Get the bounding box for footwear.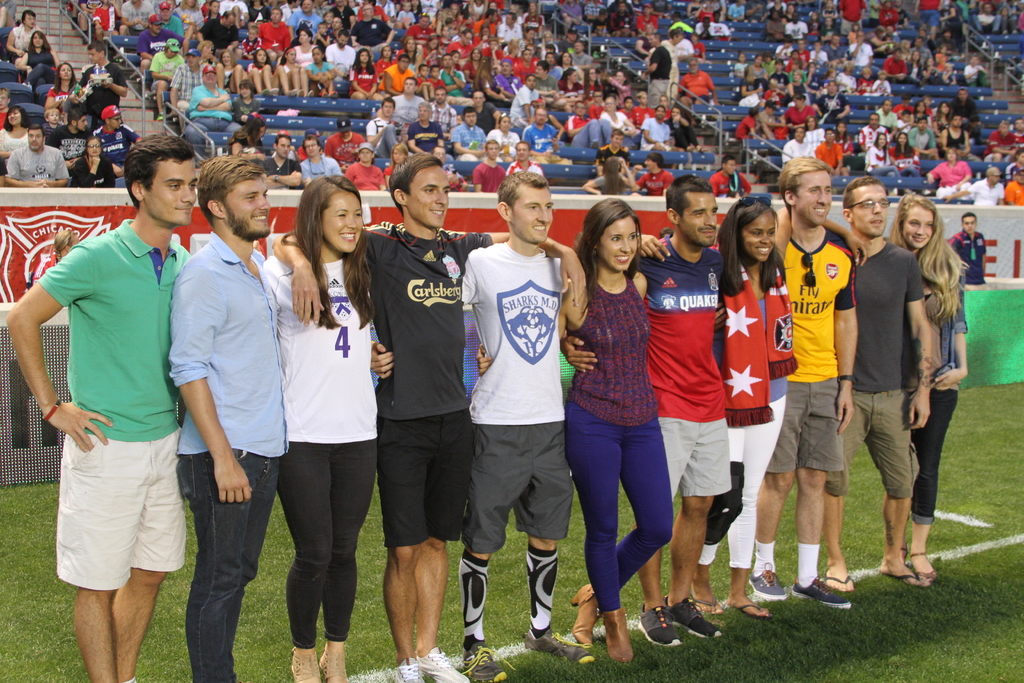
{"left": 885, "top": 573, "right": 929, "bottom": 588}.
